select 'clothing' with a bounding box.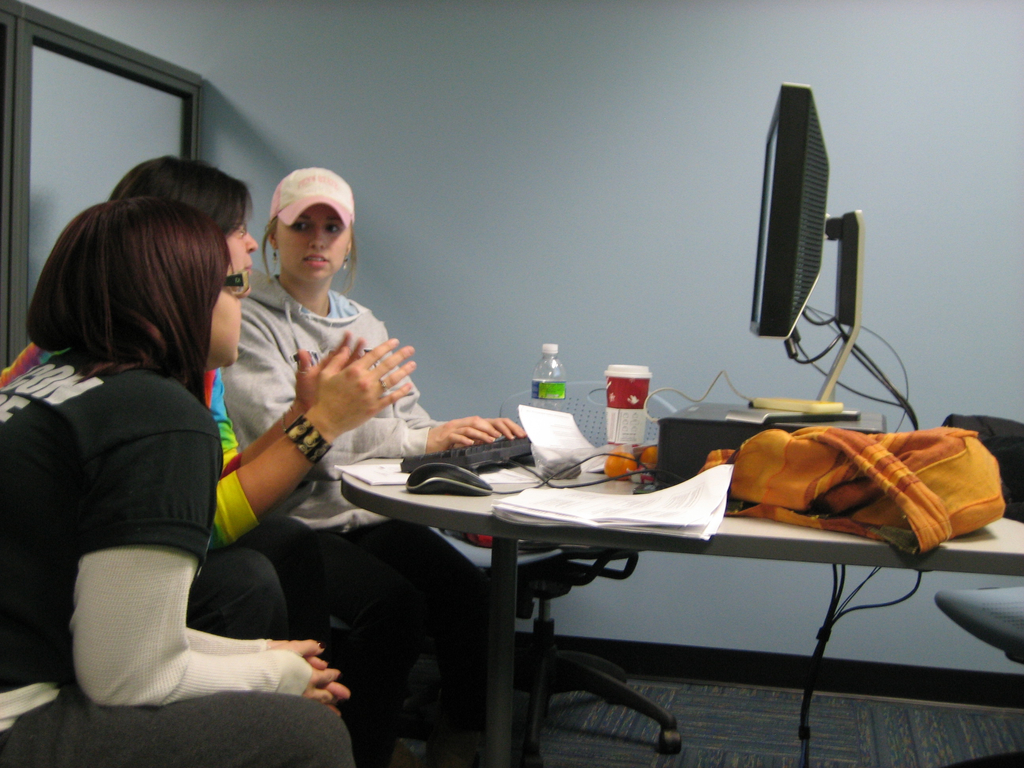
<region>0, 356, 364, 767</region>.
